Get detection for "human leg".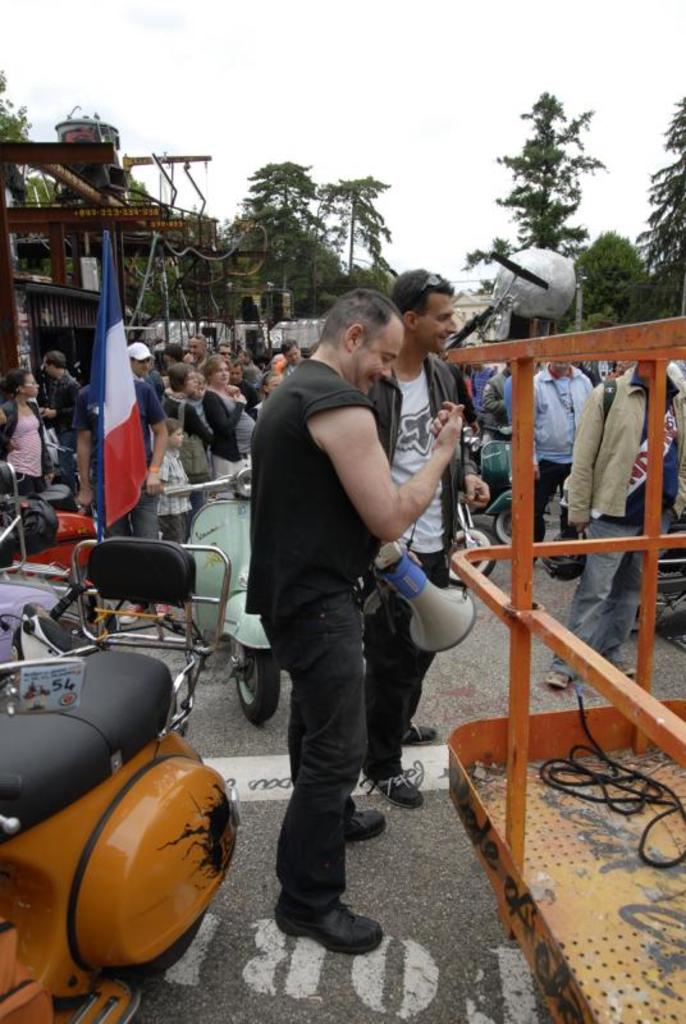
Detection: [540, 525, 631, 687].
